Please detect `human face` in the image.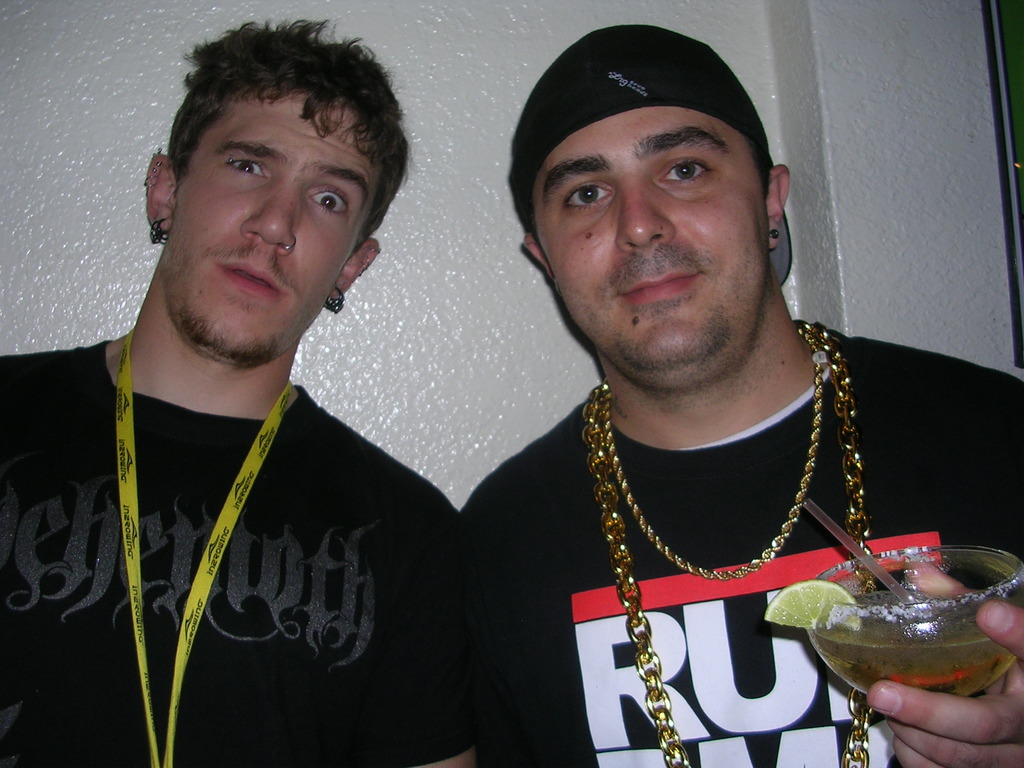
(169,90,380,347).
